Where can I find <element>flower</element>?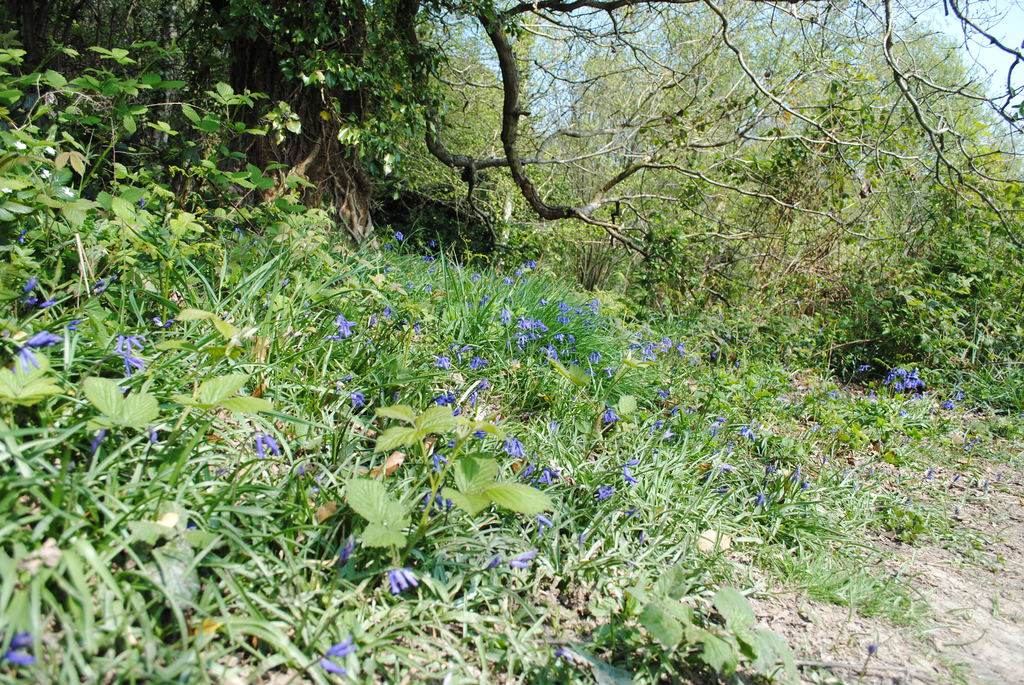
You can find it at bbox=(625, 508, 640, 519).
